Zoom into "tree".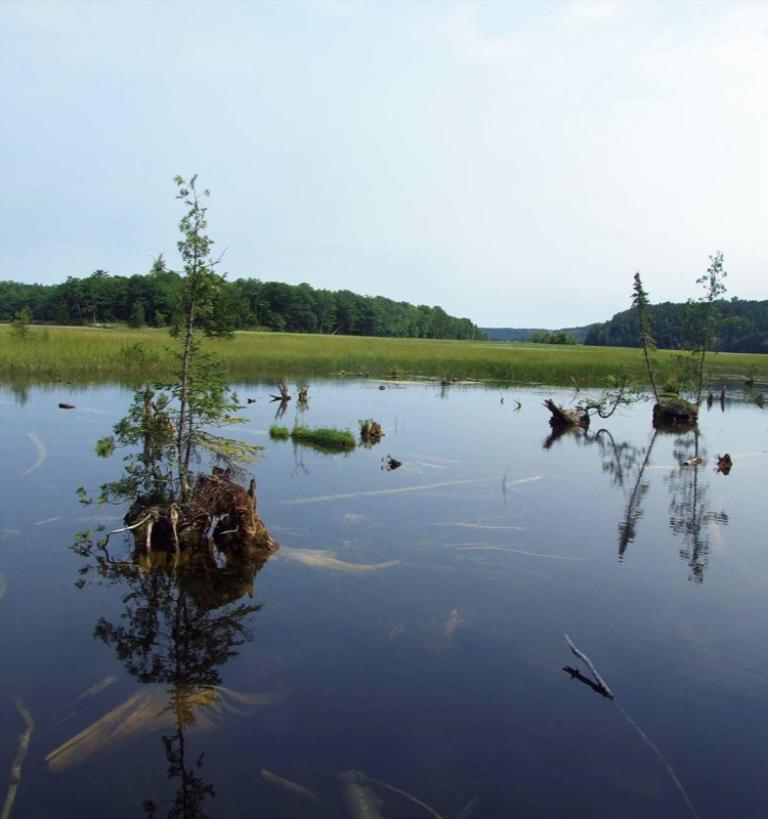
Zoom target: bbox=[101, 171, 256, 547].
